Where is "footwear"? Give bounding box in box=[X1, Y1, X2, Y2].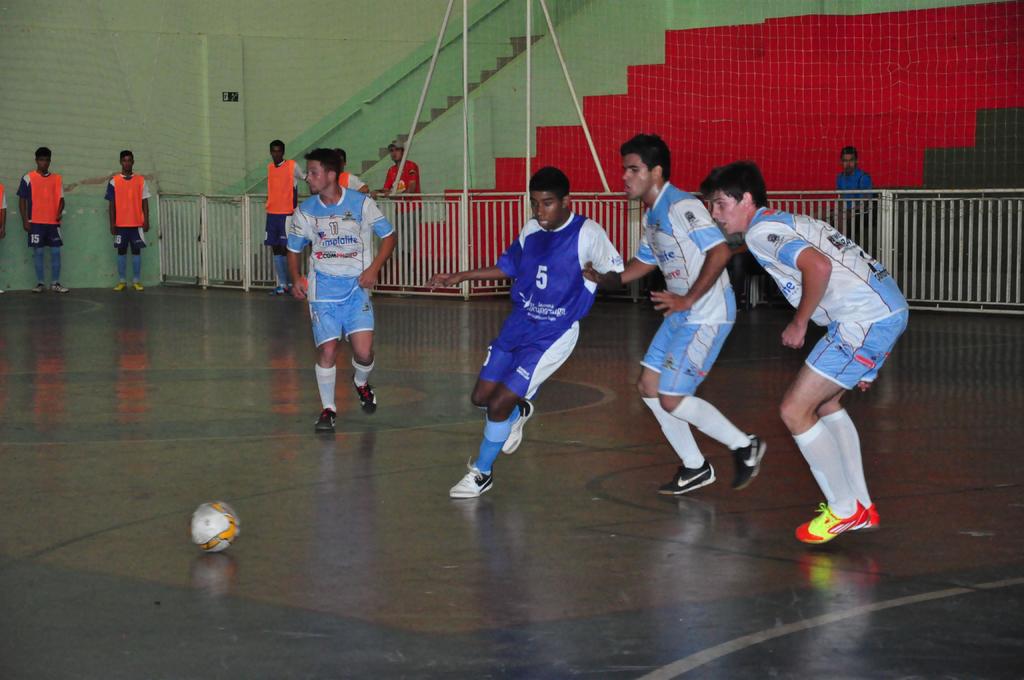
box=[108, 280, 122, 292].
